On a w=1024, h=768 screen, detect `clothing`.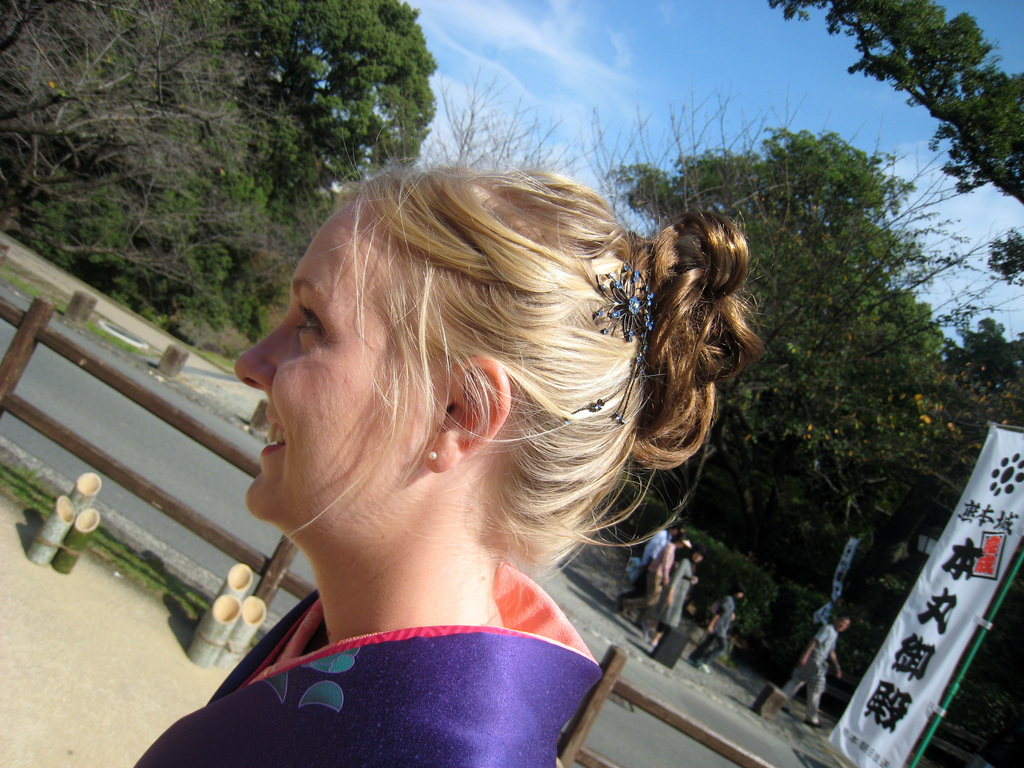
[655, 556, 689, 625].
